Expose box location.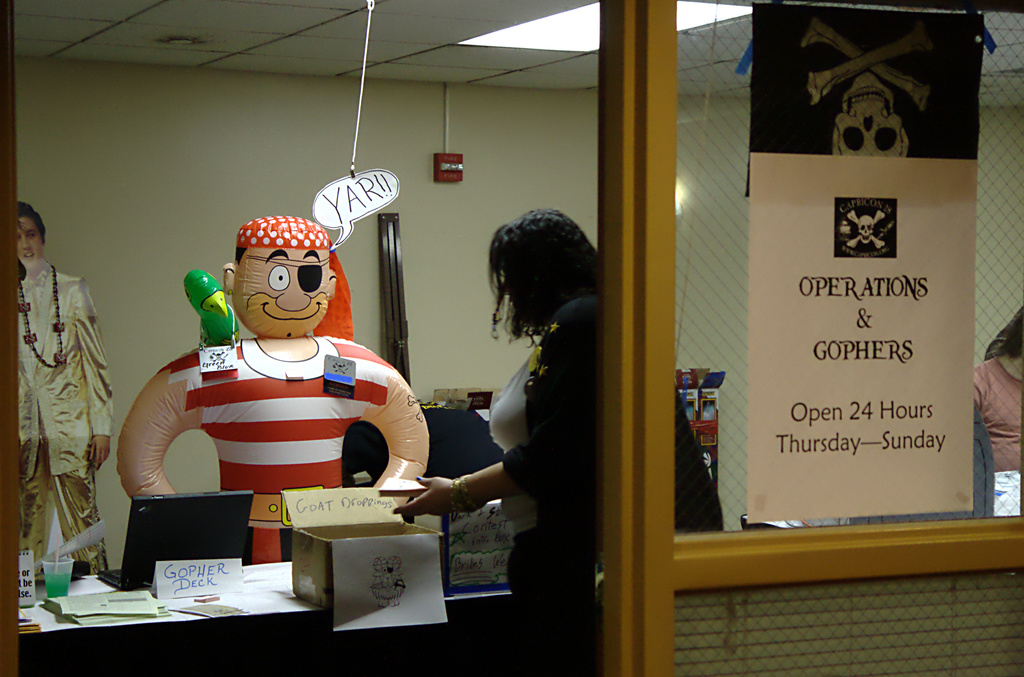
Exposed at Rect(280, 493, 452, 609).
